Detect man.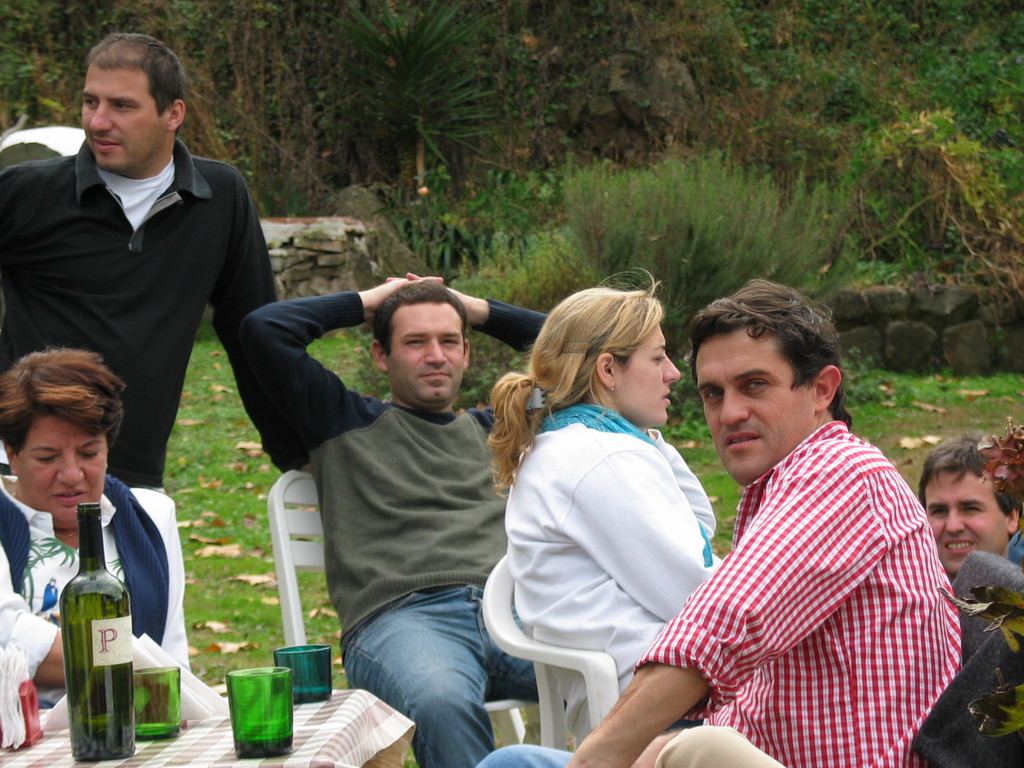
Detected at (919, 430, 1022, 610).
